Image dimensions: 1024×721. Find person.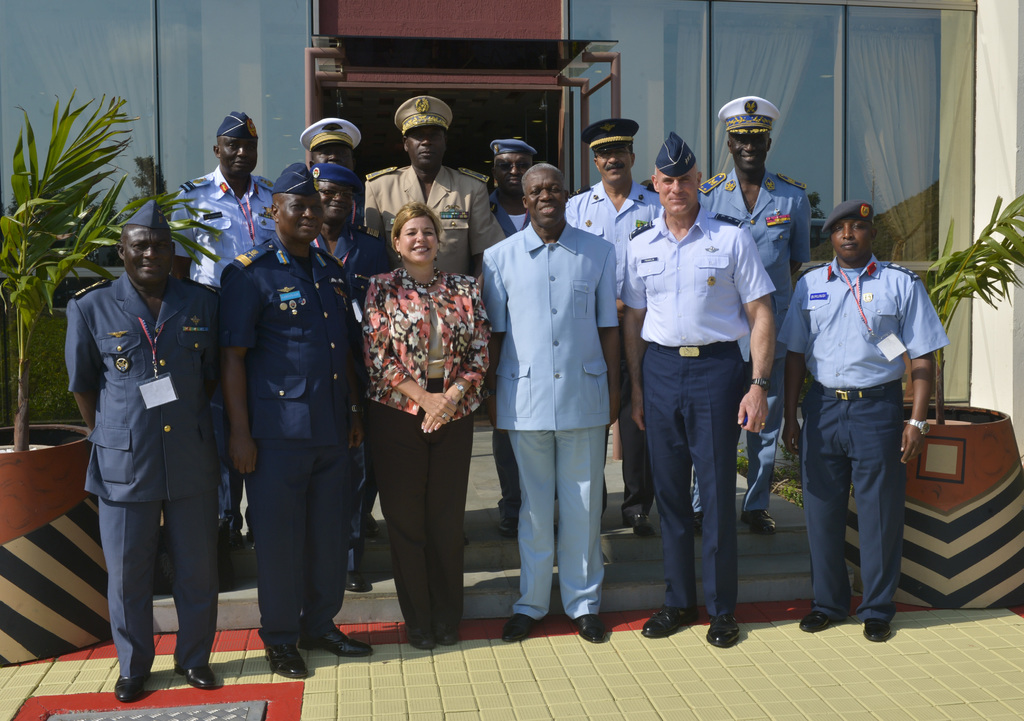
box(309, 155, 396, 591).
